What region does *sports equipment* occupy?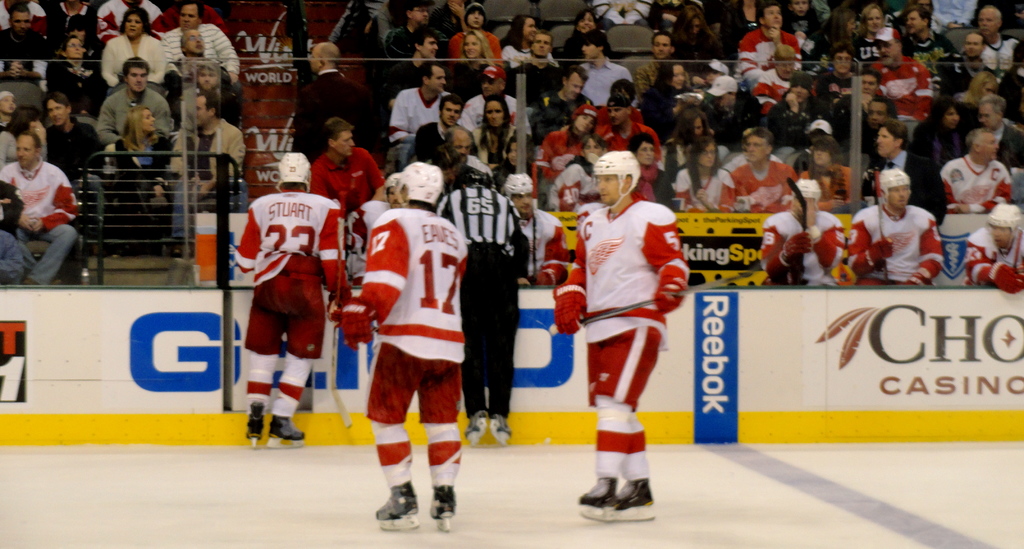
pyautogui.locateOnScreen(988, 202, 1023, 250).
